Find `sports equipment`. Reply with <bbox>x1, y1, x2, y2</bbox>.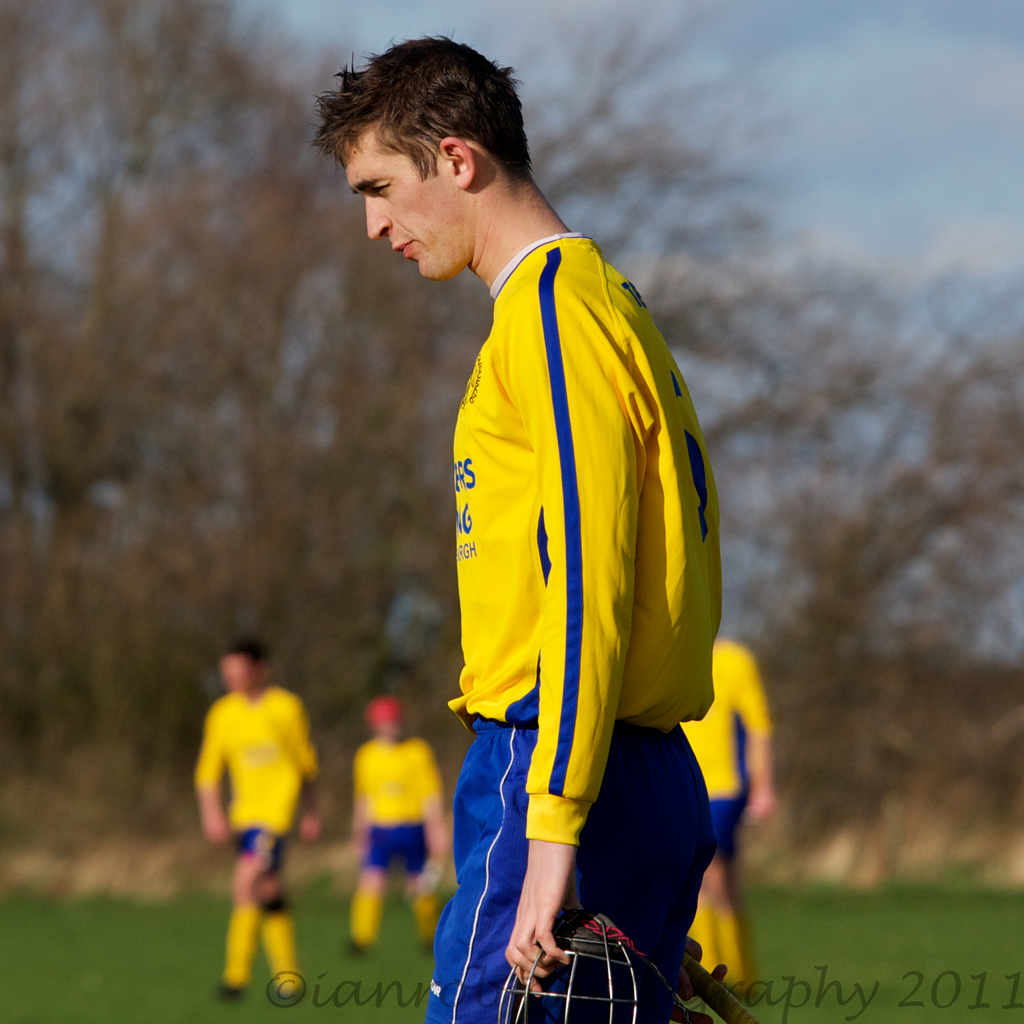
<bbox>671, 953, 765, 1023</bbox>.
